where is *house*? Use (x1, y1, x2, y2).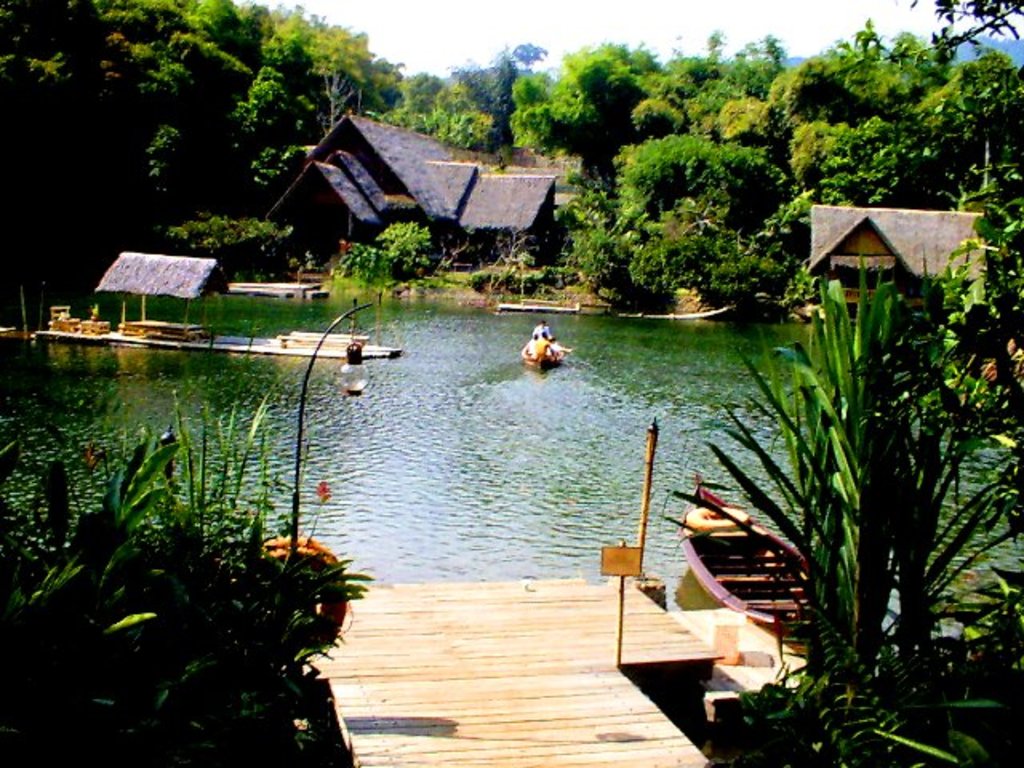
(262, 109, 555, 283).
